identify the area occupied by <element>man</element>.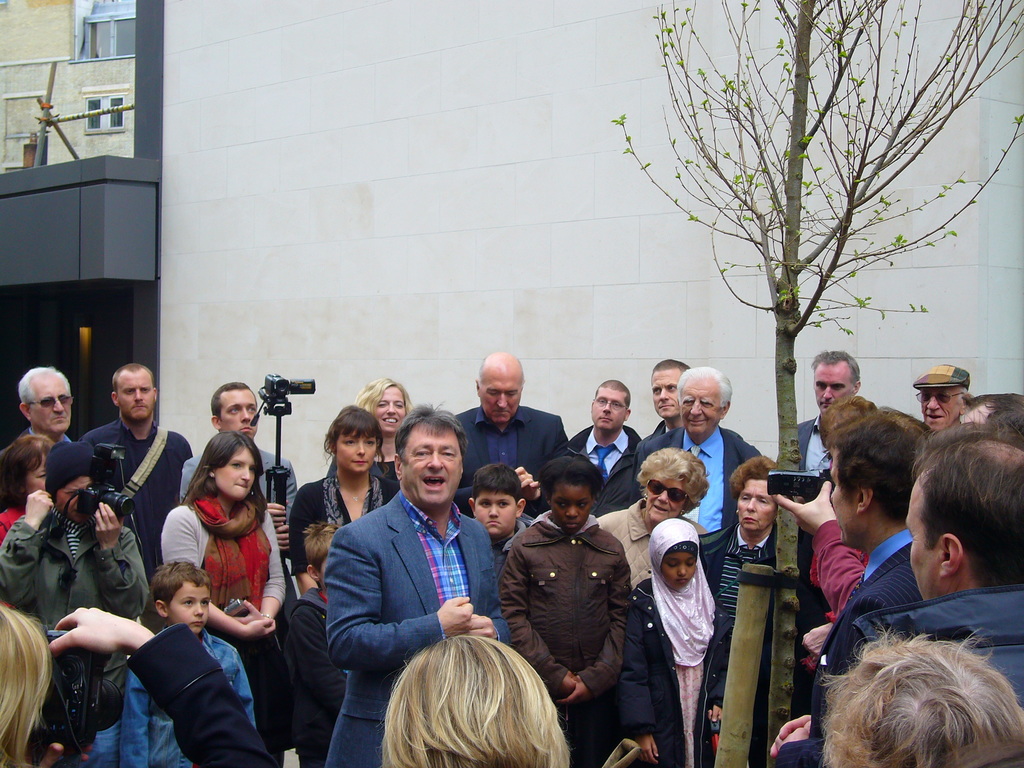
Area: bbox=(792, 347, 860, 717).
